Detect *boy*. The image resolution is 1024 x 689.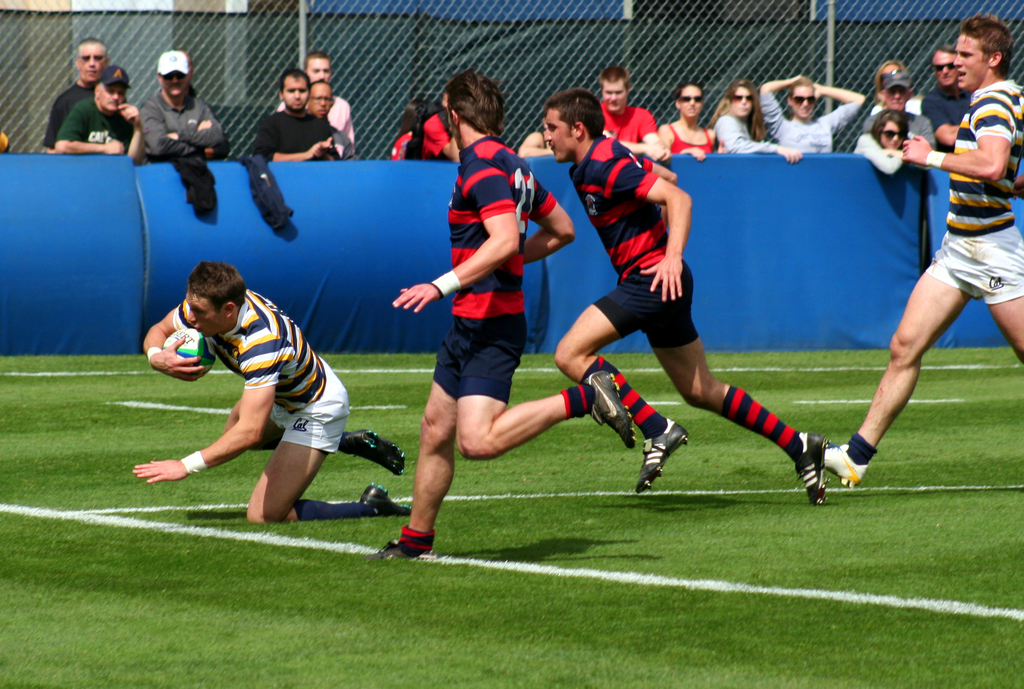
pyautogui.locateOnScreen(254, 67, 345, 159).
